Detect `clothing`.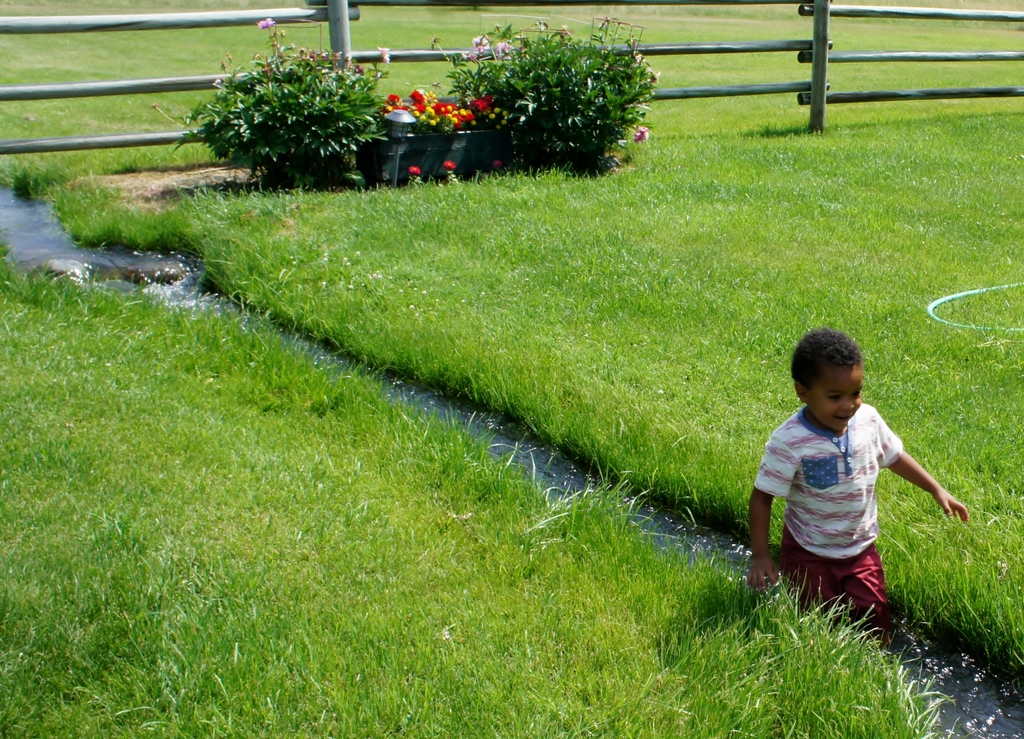
Detected at box(753, 401, 906, 619).
